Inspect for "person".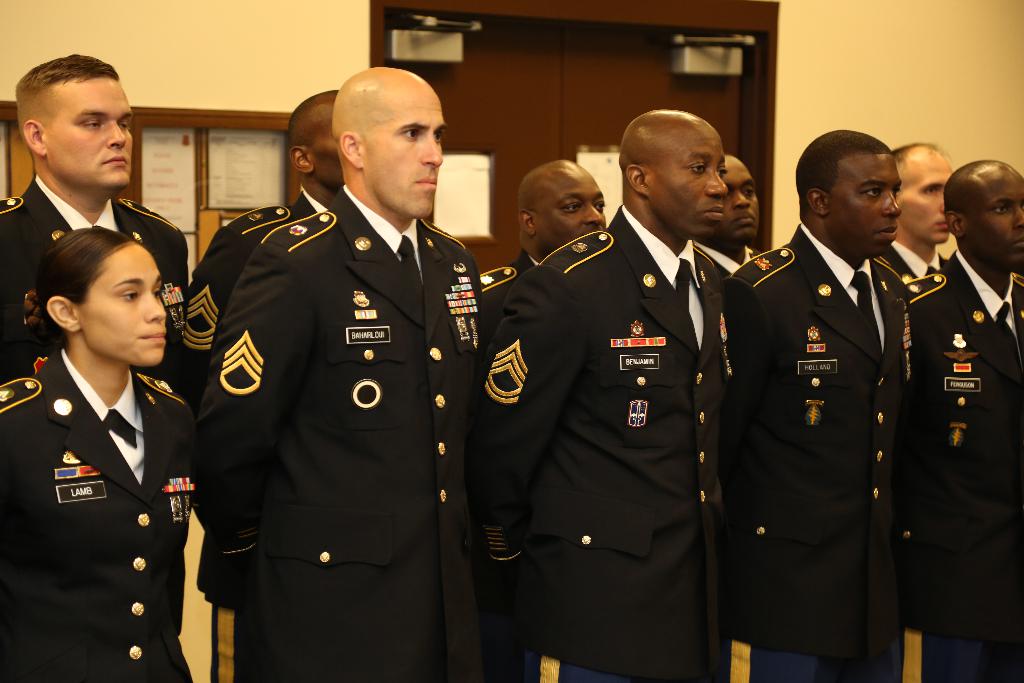
Inspection: <box>0,229,194,682</box>.
